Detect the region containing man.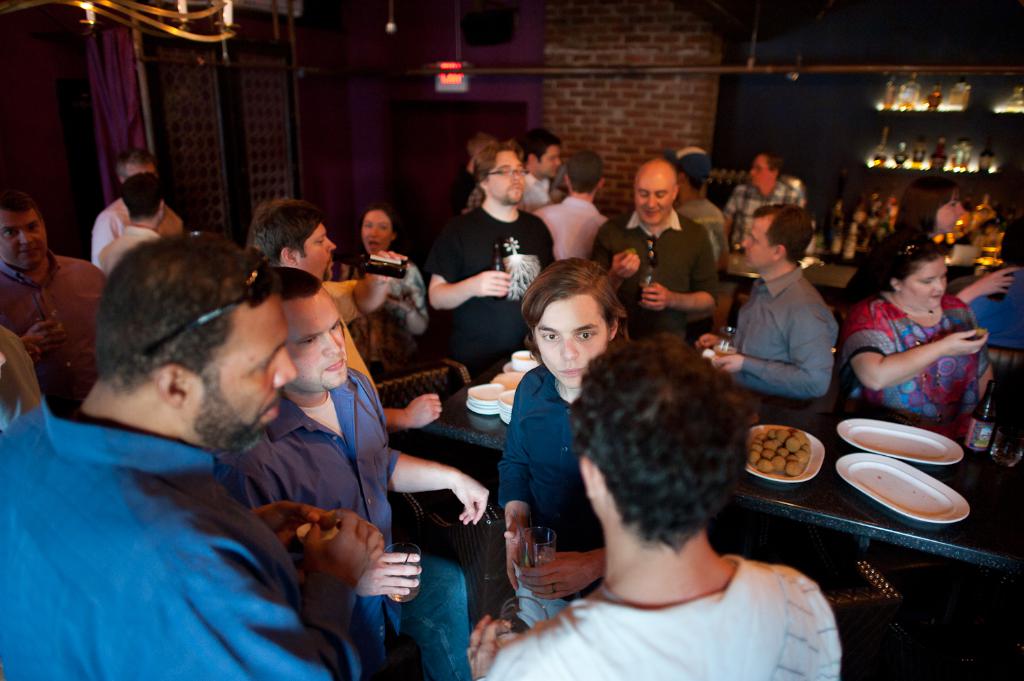
pyautogui.locateOnScreen(423, 141, 558, 389).
